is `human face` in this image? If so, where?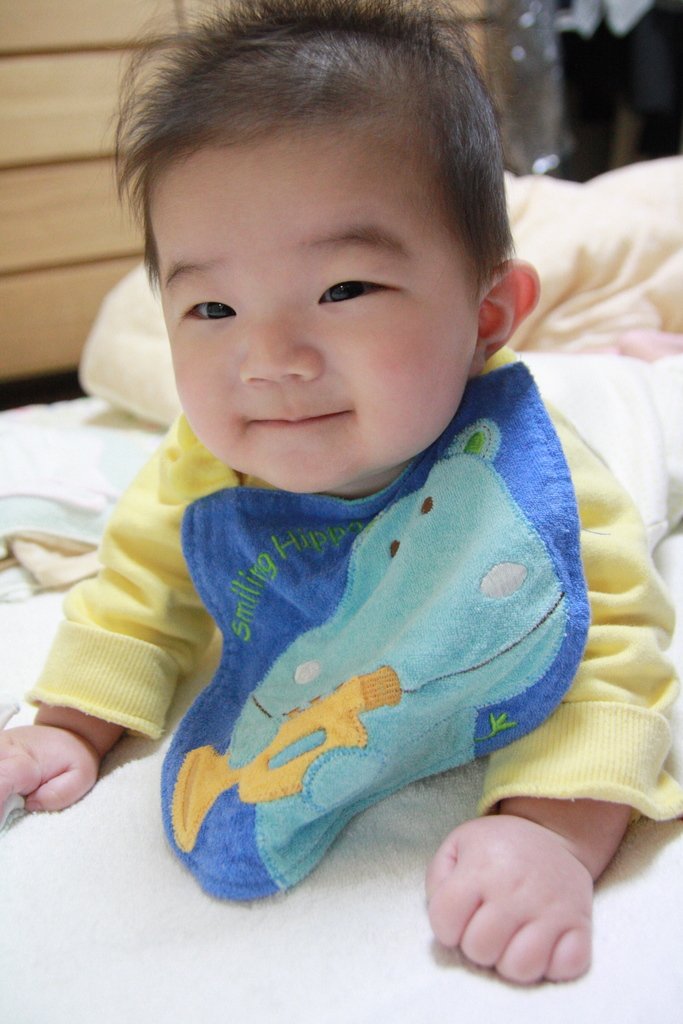
Yes, at 163:138:482:503.
